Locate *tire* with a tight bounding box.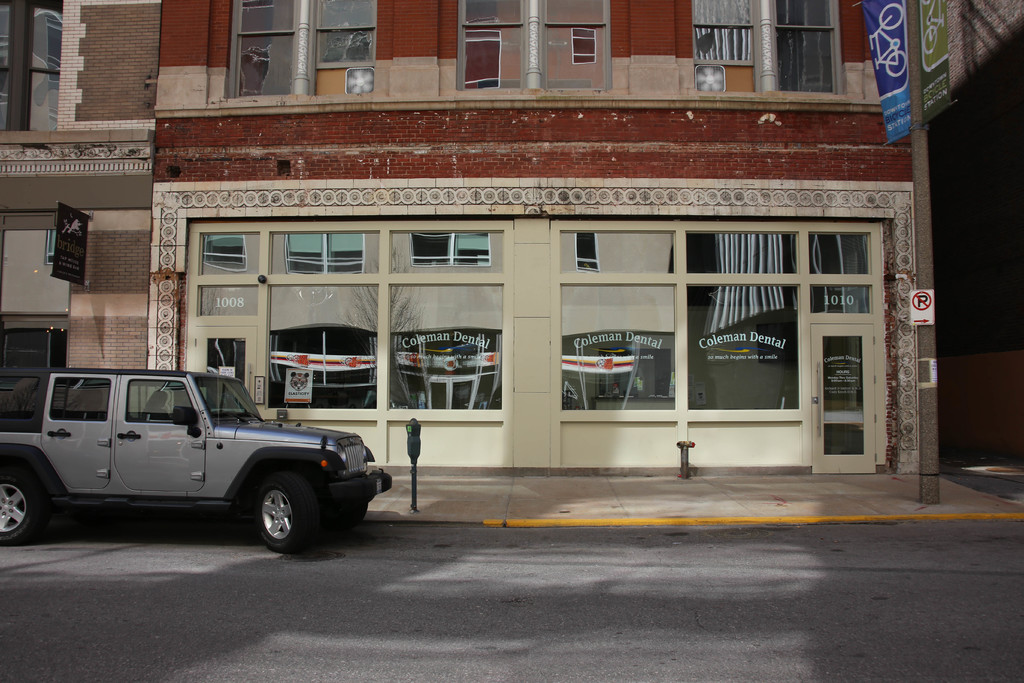
crop(330, 502, 366, 531).
